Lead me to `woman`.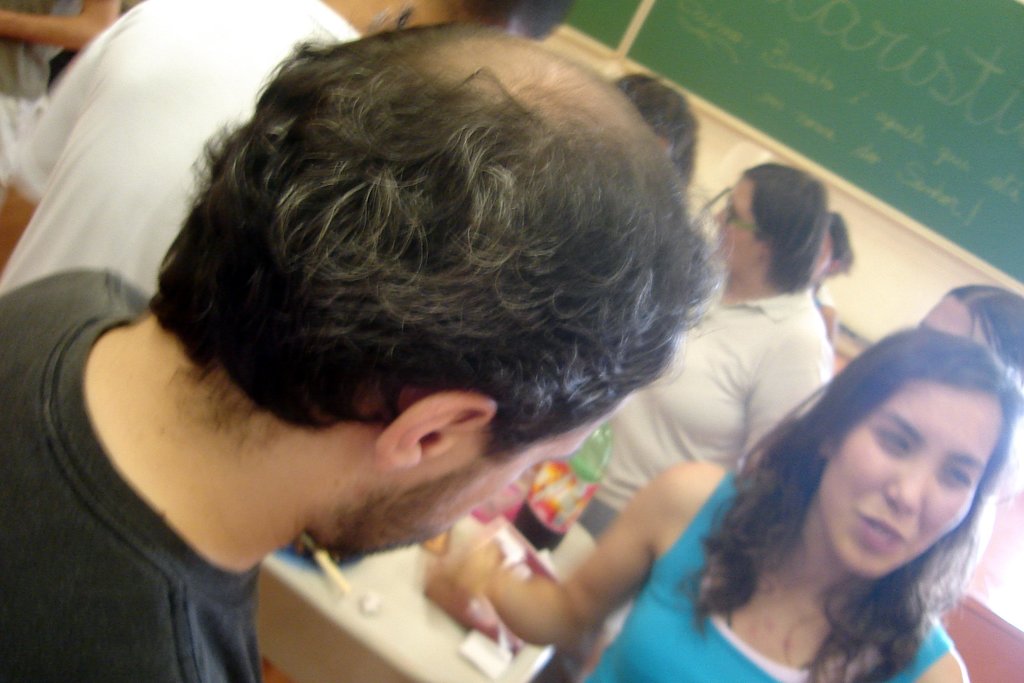
Lead to box(451, 327, 1023, 682).
